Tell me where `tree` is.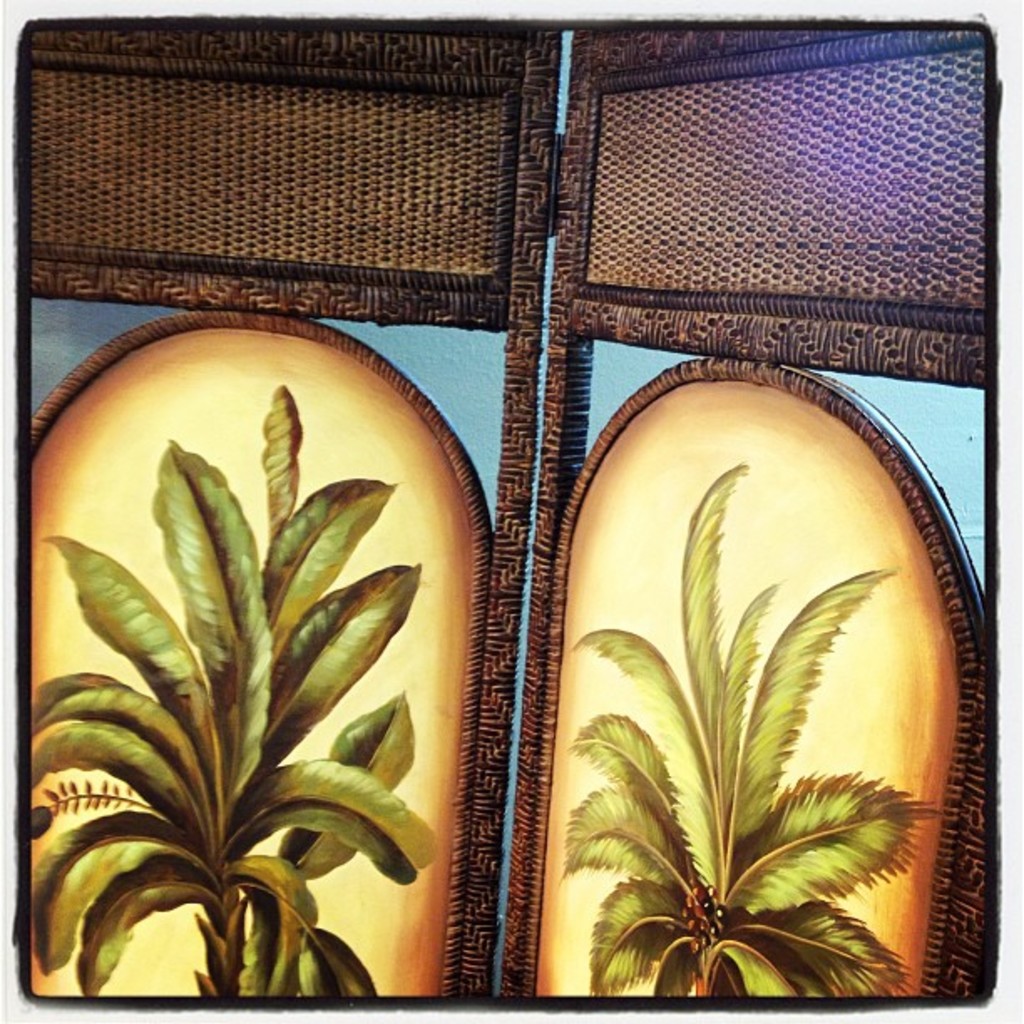
`tree` is at (28, 321, 465, 1023).
